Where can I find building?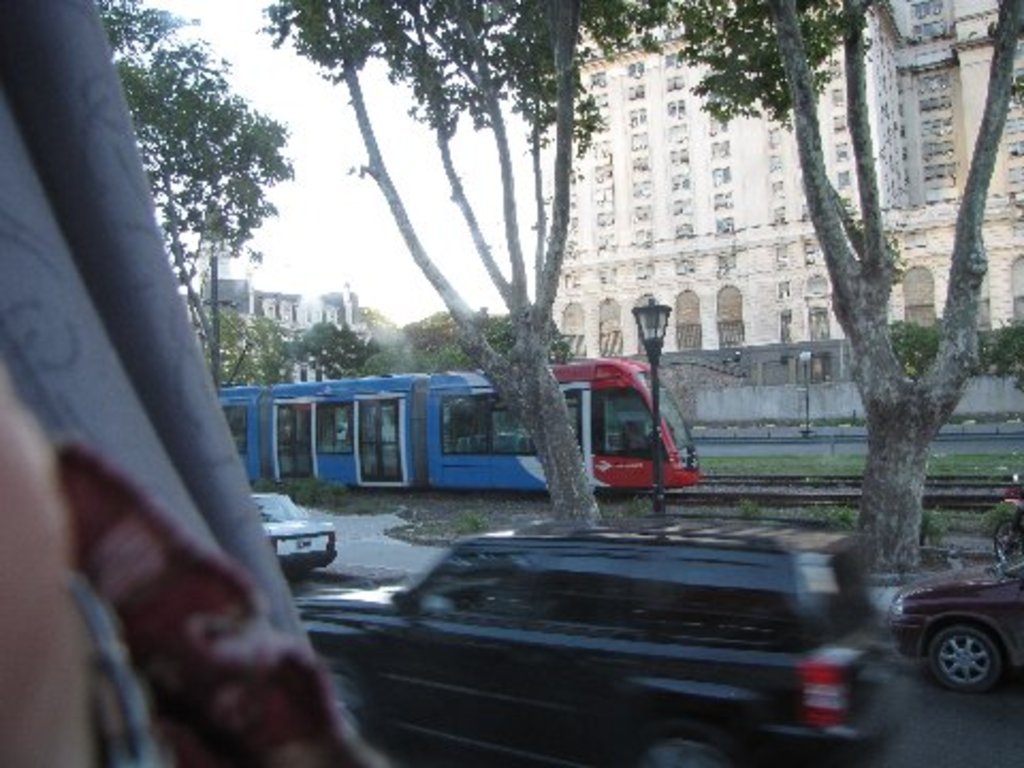
You can find it at 548:0:1022:352.
